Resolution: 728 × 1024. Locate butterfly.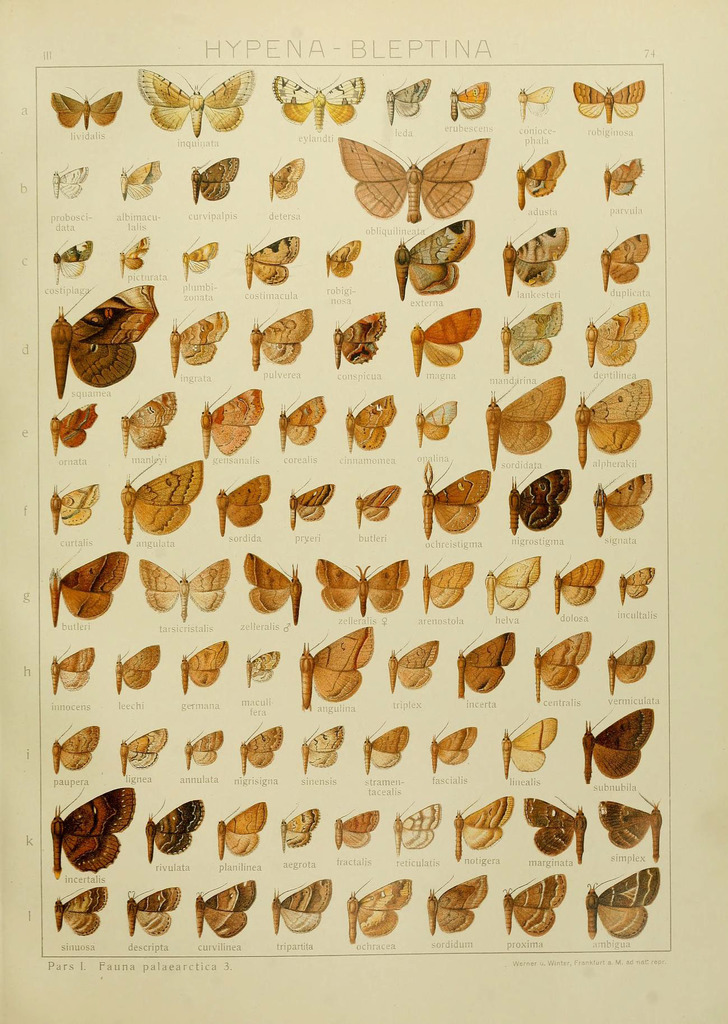
pyautogui.locateOnScreen(188, 156, 241, 211).
